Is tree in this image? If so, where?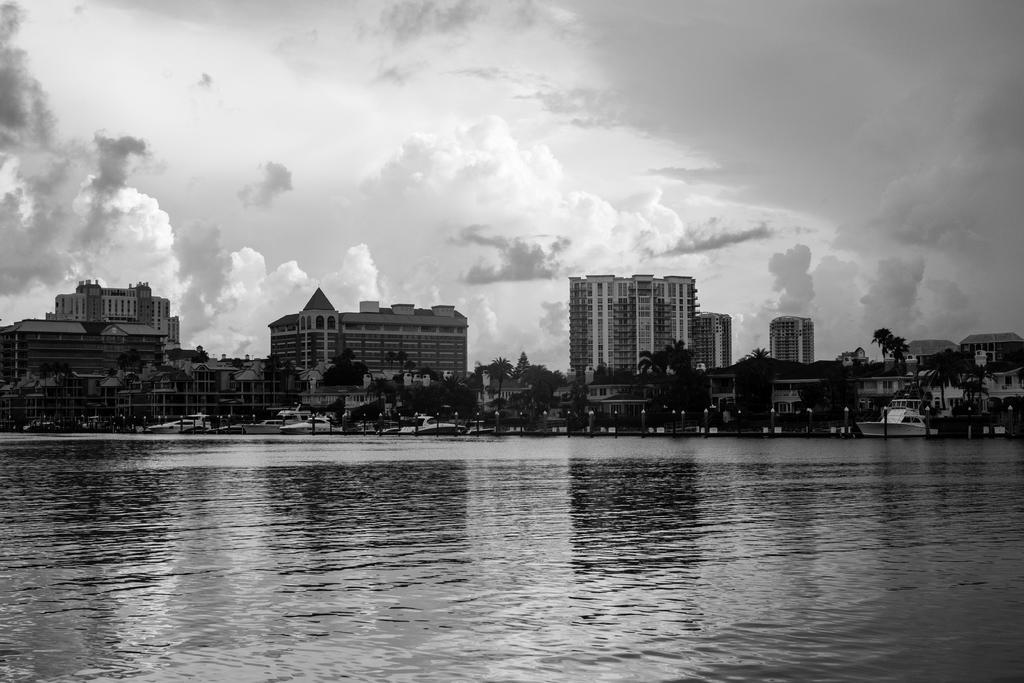
Yes, at [x1=872, y1=327, x2=912, y2=373].
